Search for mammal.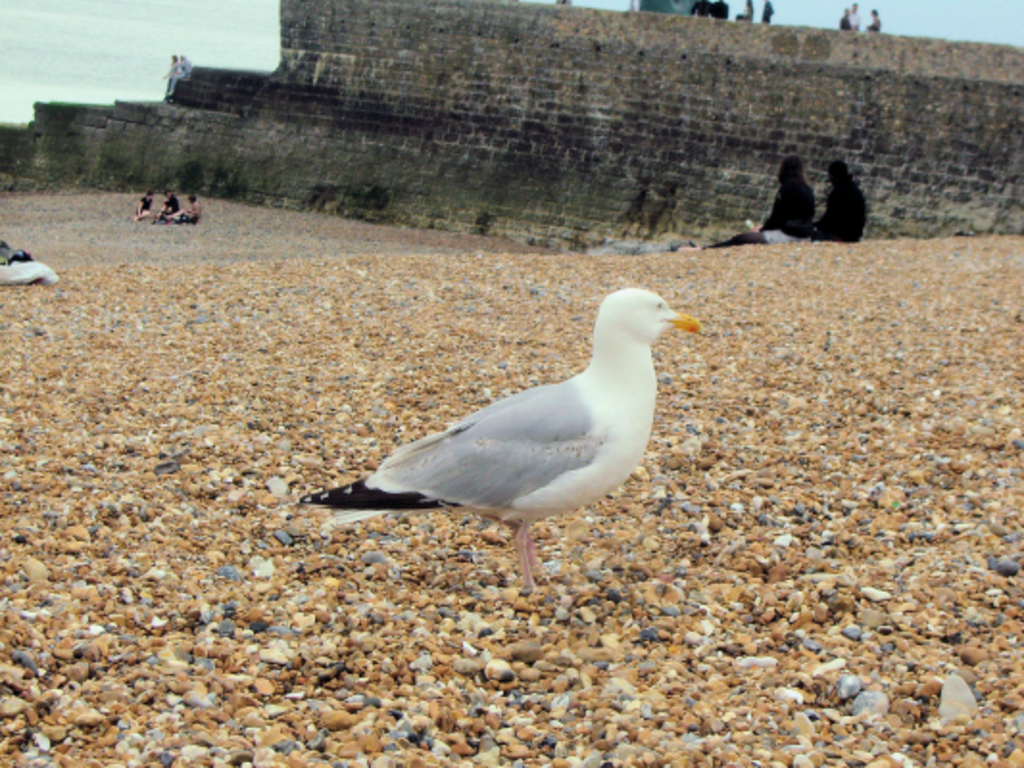
Found at 745, 159, 865, 242.
